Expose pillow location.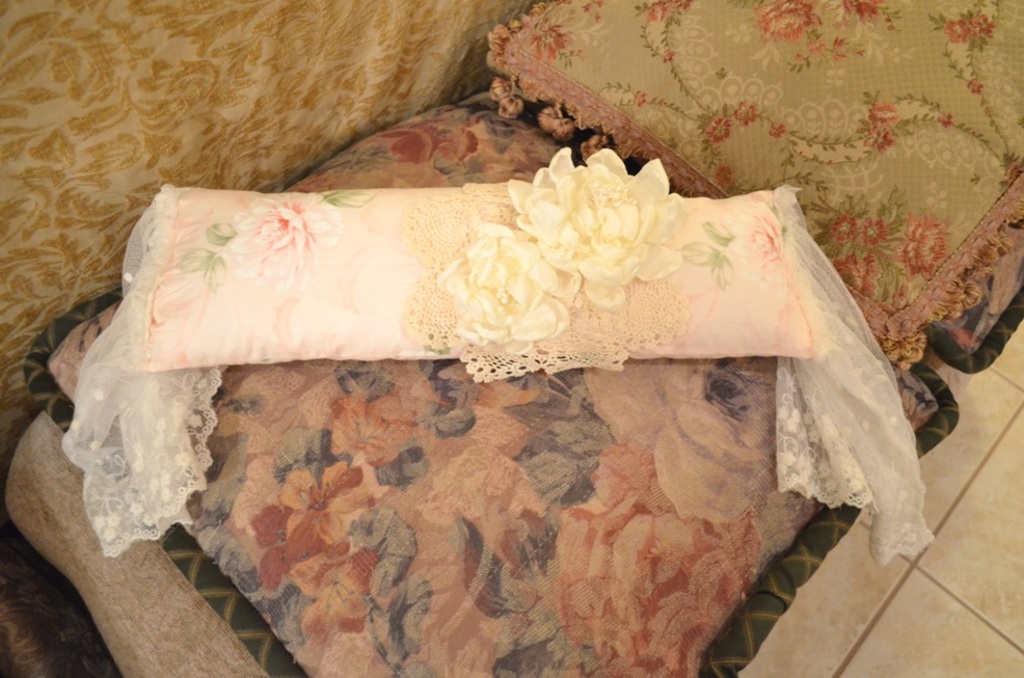
Exposed at left=485, top=0, right=1023, bottom=358.
